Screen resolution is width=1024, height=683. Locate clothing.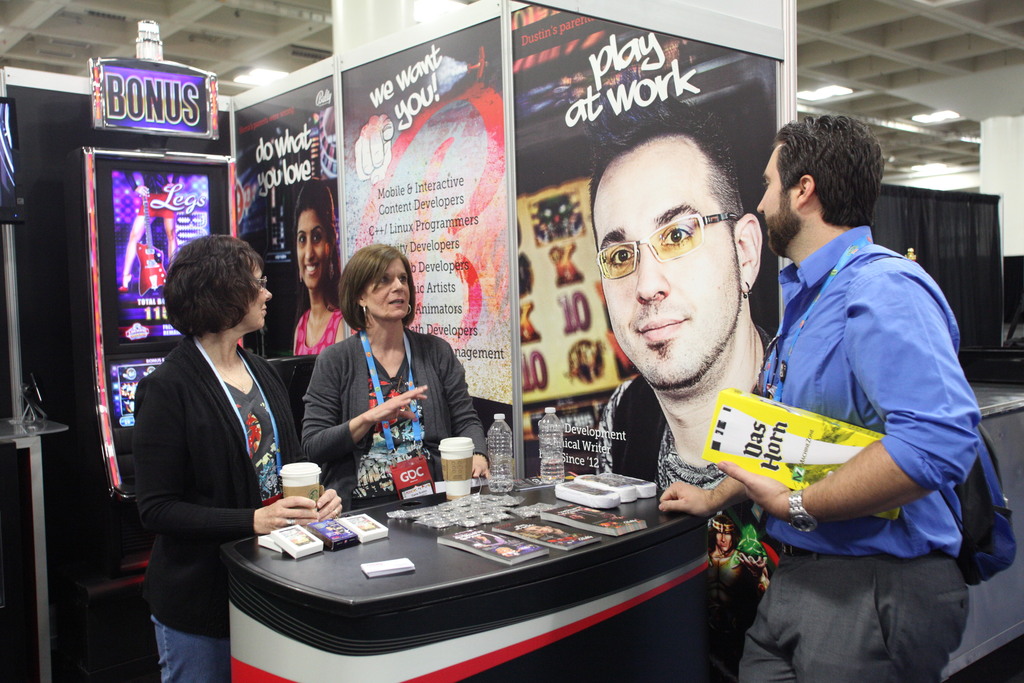
(750,222,975,562).
